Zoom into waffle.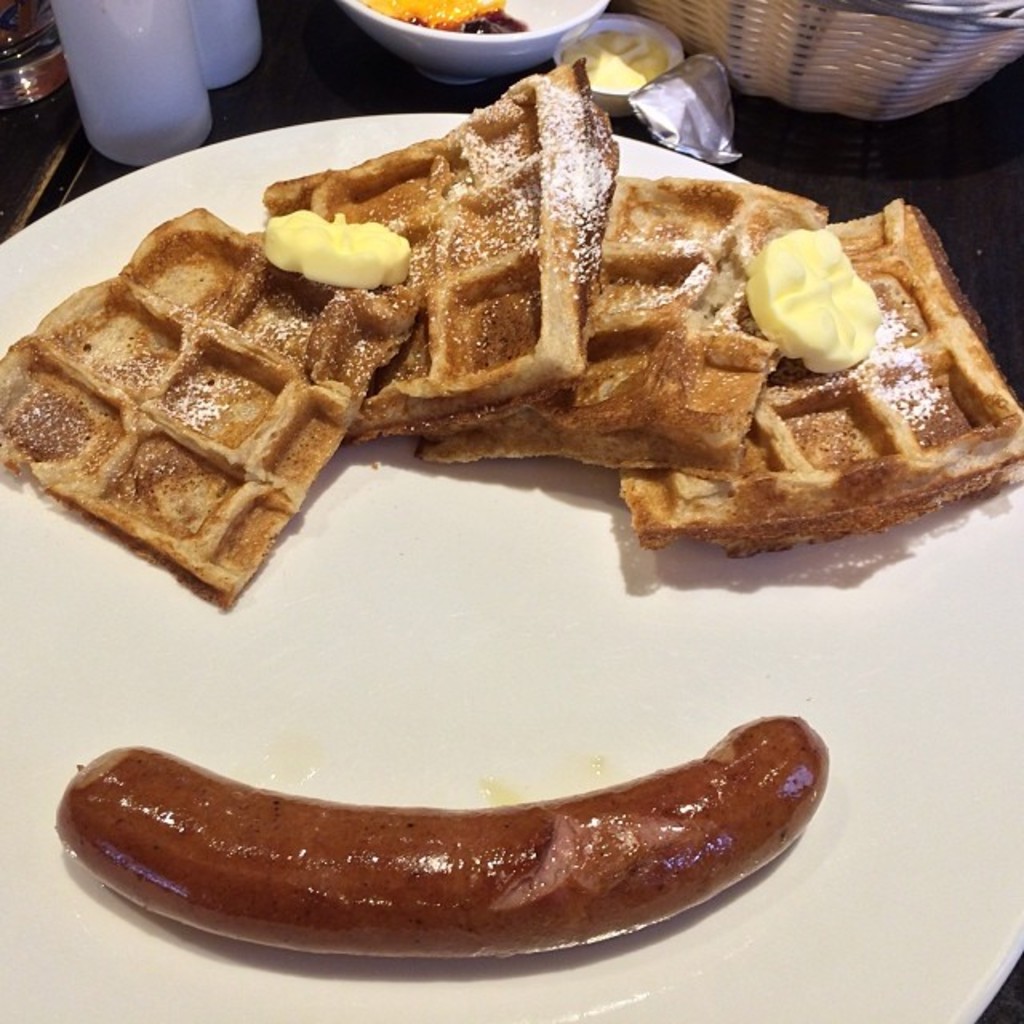
Zoom target: select_region(0, 208, 421, 608).
